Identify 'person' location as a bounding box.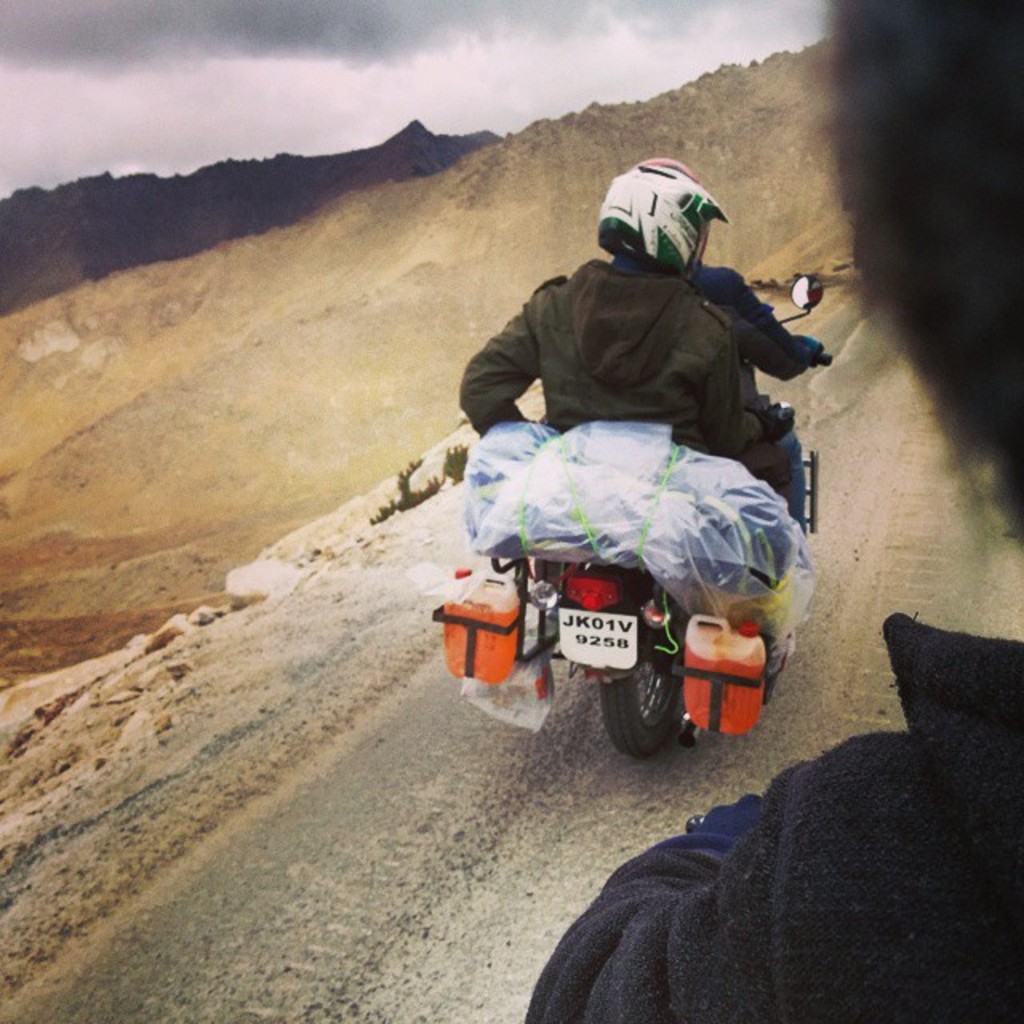
select_region(469, 155, 834, 614).
